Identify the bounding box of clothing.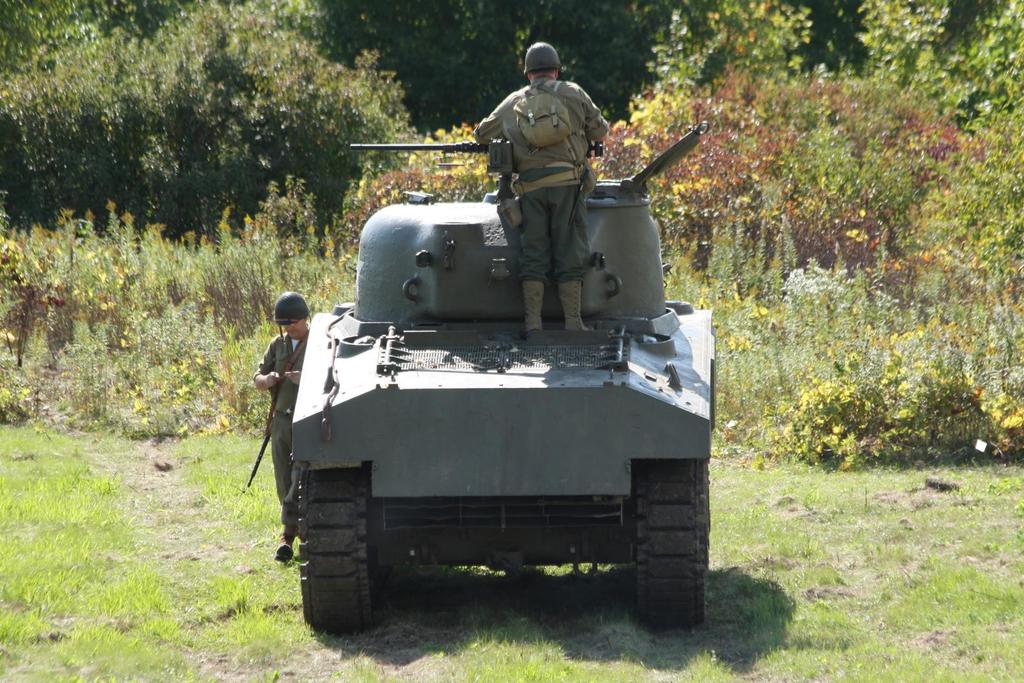
(x1=473, y1=74, x2=613, y2=282).
